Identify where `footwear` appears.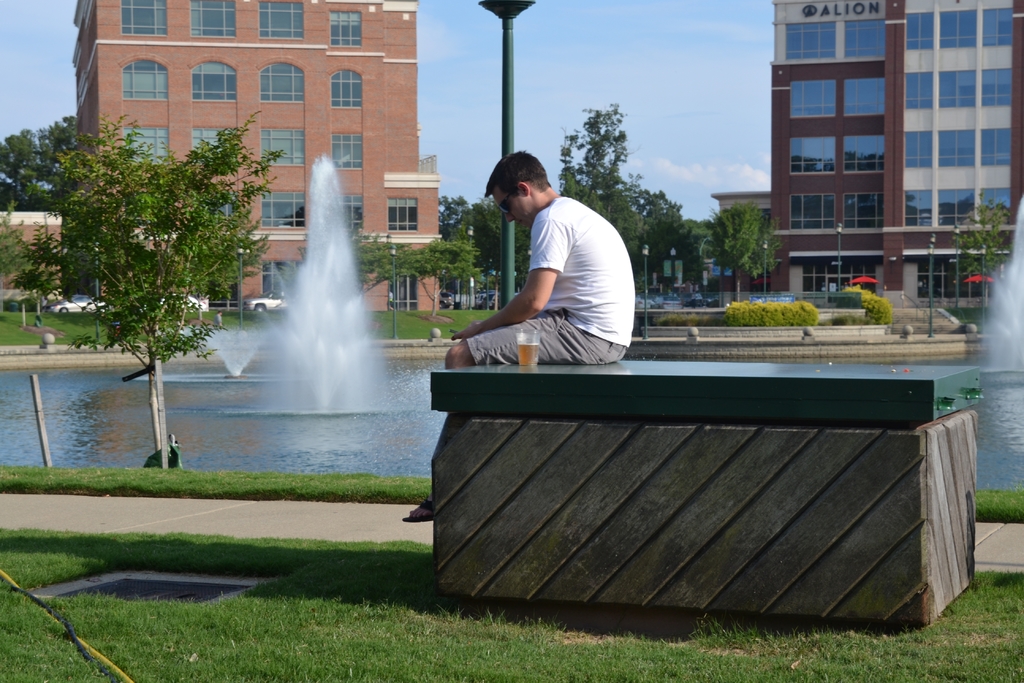
Appears at l=400, t=492, r=437, b=524.
